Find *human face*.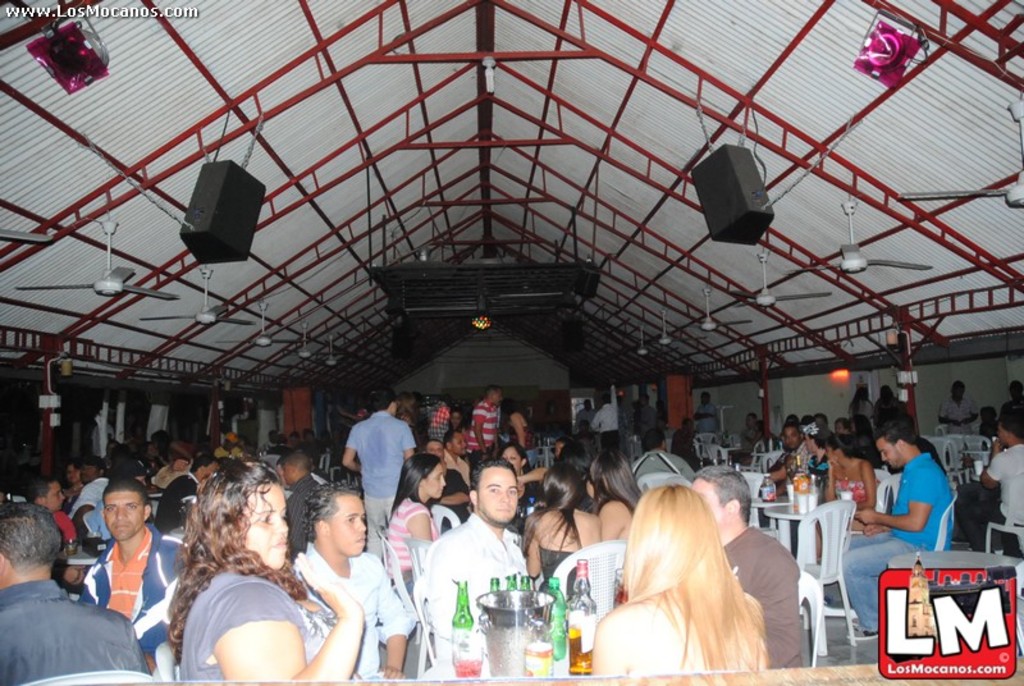
(left=453, top=435, right=466, bottom=451).
